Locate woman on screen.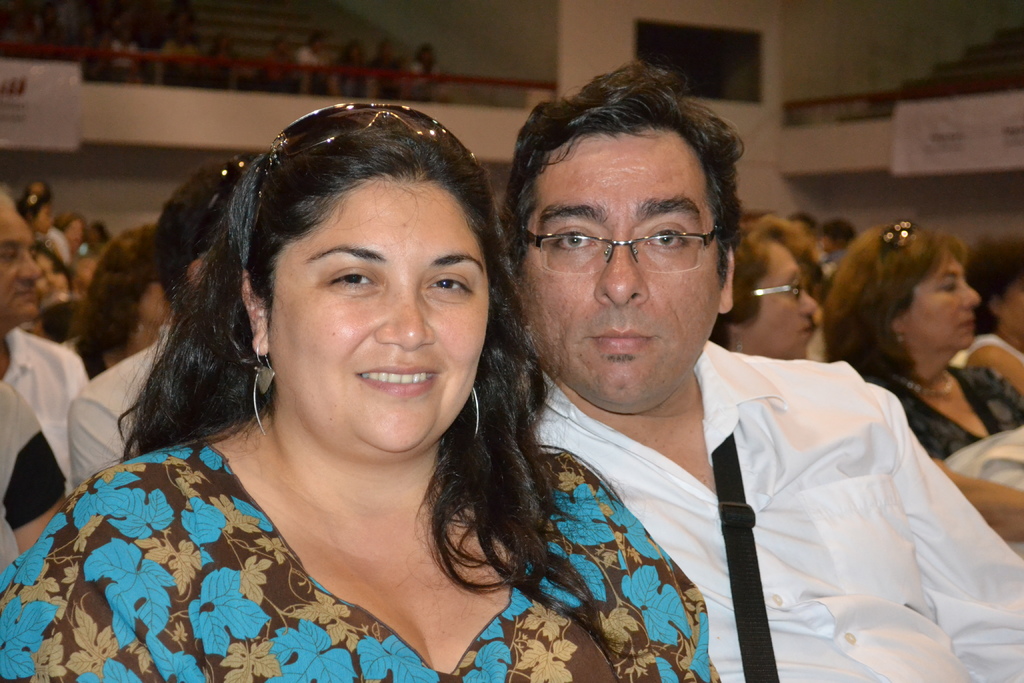
On screen at {"x1": 34, "y1": 240, "x2": 72, "y2": 312}.
